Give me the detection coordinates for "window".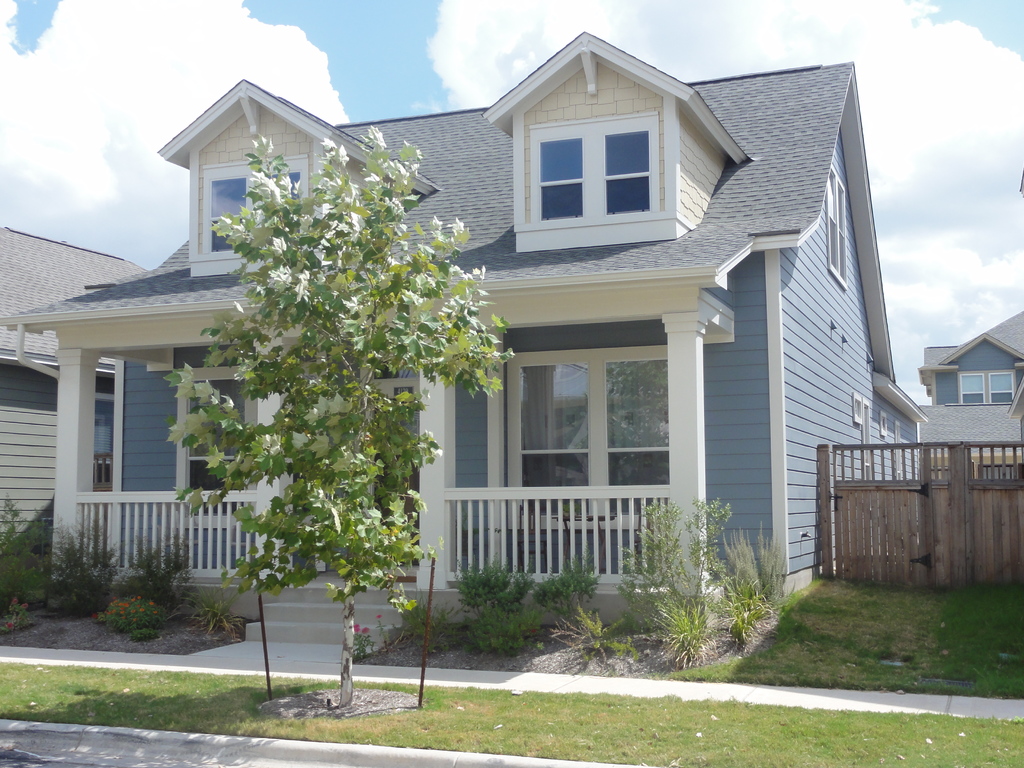
{"left": 979, "top": 465, "right": 1017, "bottom": 479}.
